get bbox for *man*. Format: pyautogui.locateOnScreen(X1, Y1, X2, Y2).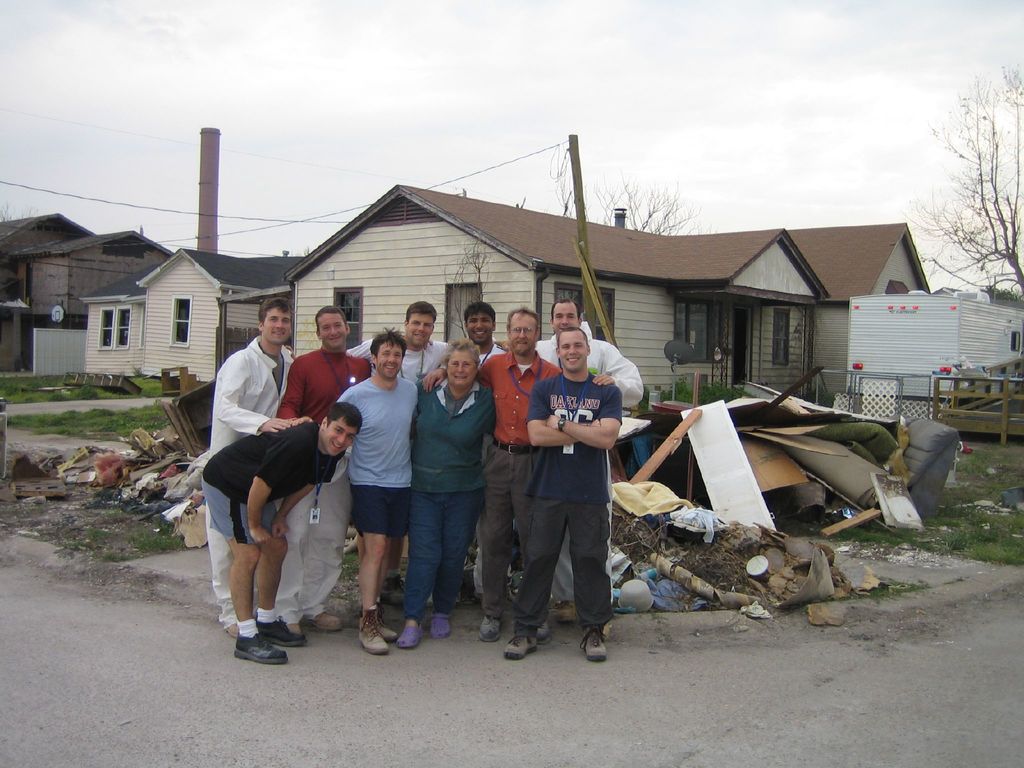
pyautogui.locateOnScreen(333, 324, 424, 658).
